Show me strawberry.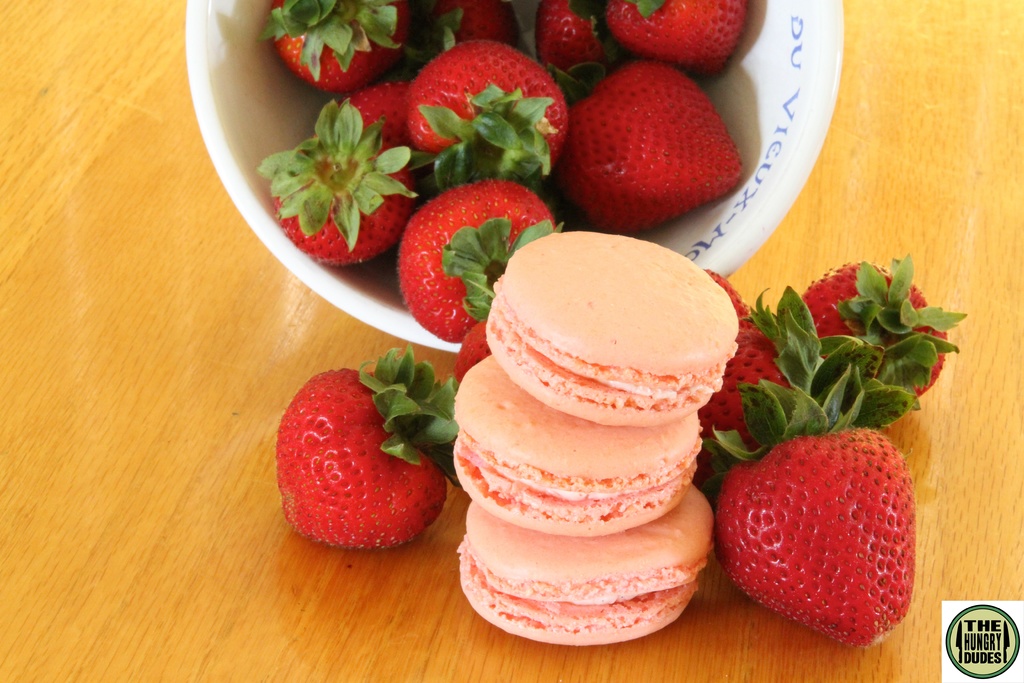
strawberry is here: 697 283 852 483.
